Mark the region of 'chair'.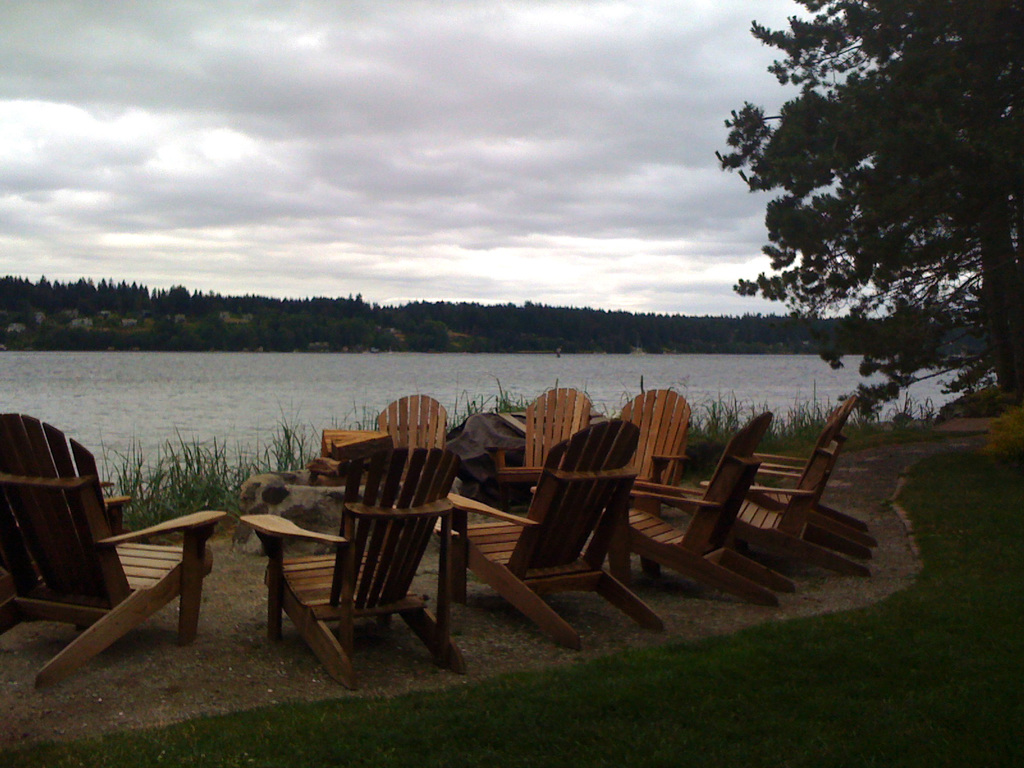
Region: bbox=(372, 388, 447, 491).
